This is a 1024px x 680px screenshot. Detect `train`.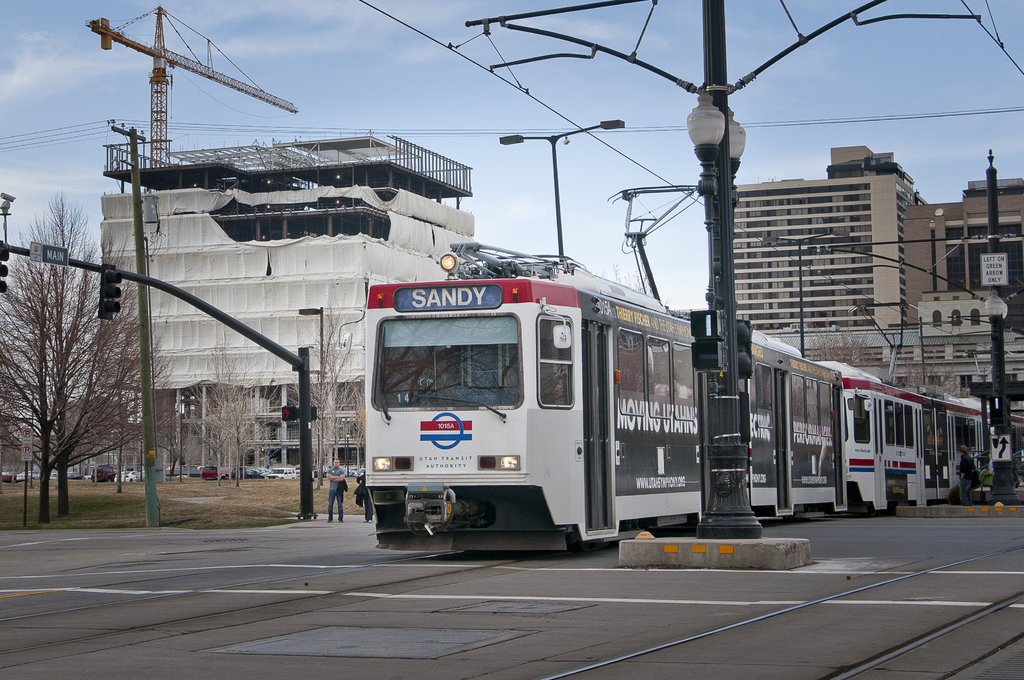
pyautogui.locateOnScreen(358, 244, 1023, 555).
